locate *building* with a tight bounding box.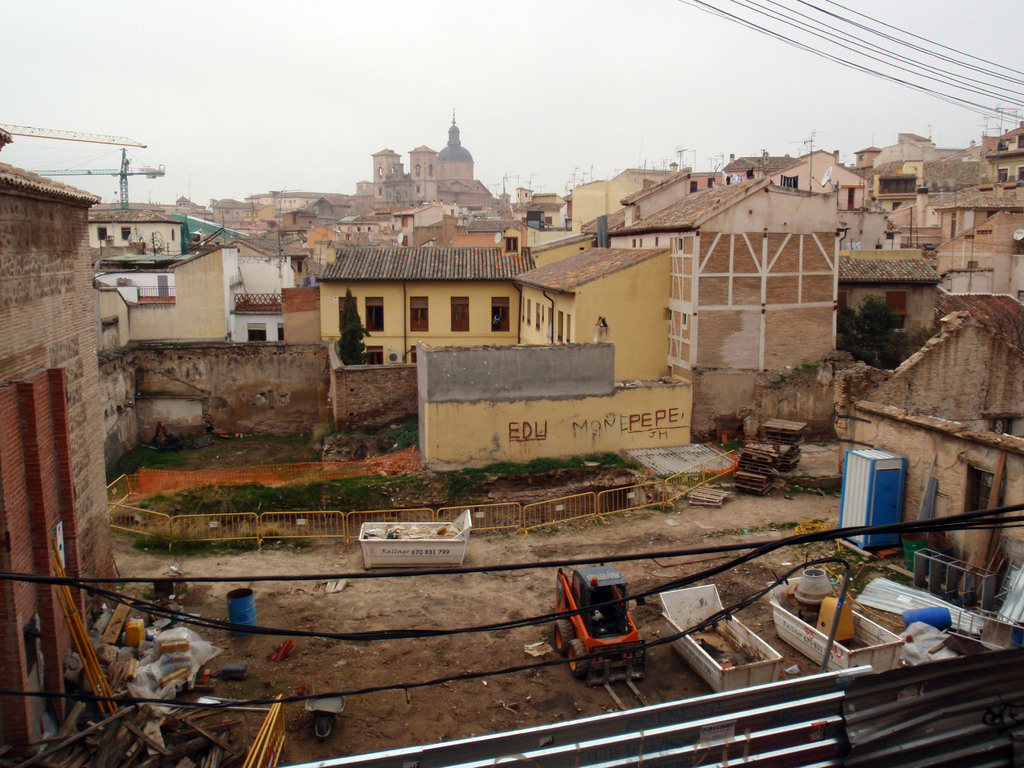
locate(981, 124, 1023, 182).
